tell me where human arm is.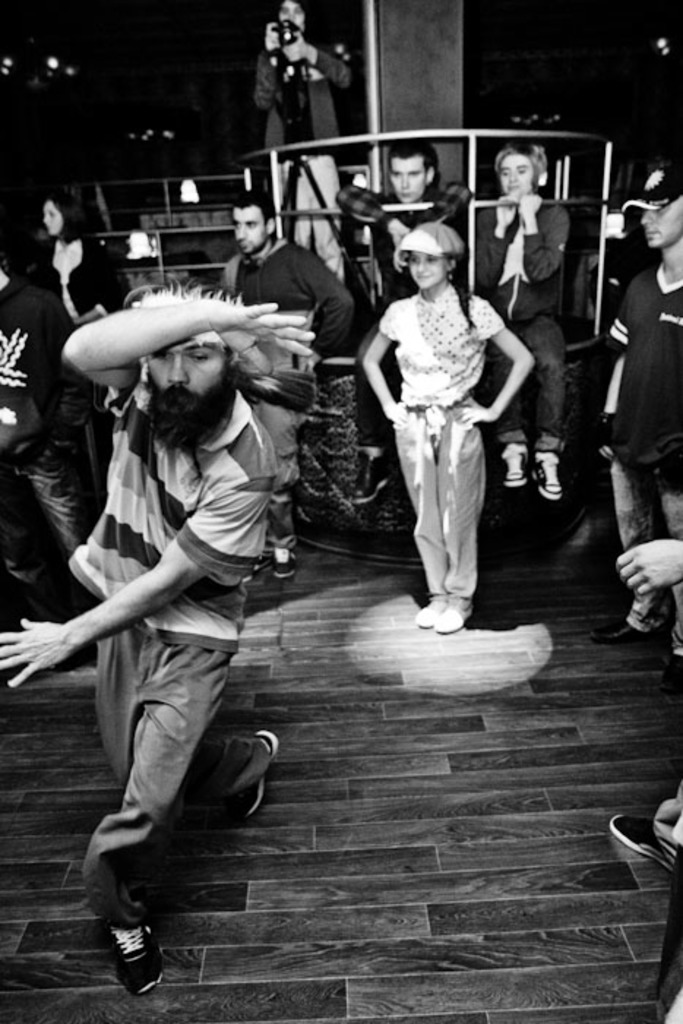
human arm is at [left=575, top=276, right=633, bottom=461].
